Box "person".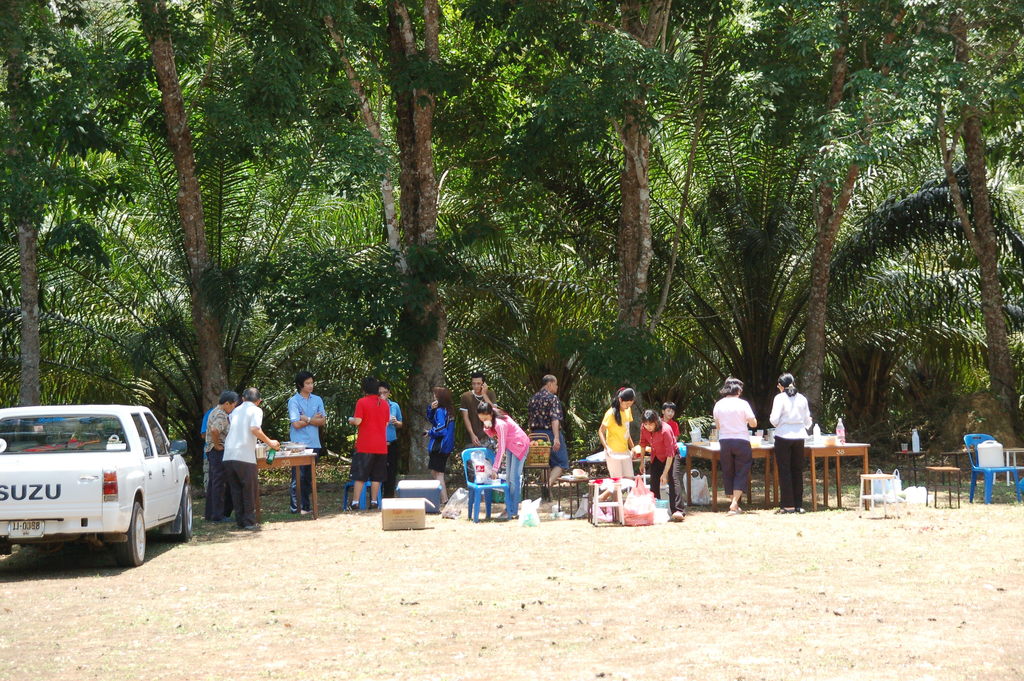
[771, 367, 812, 510].
